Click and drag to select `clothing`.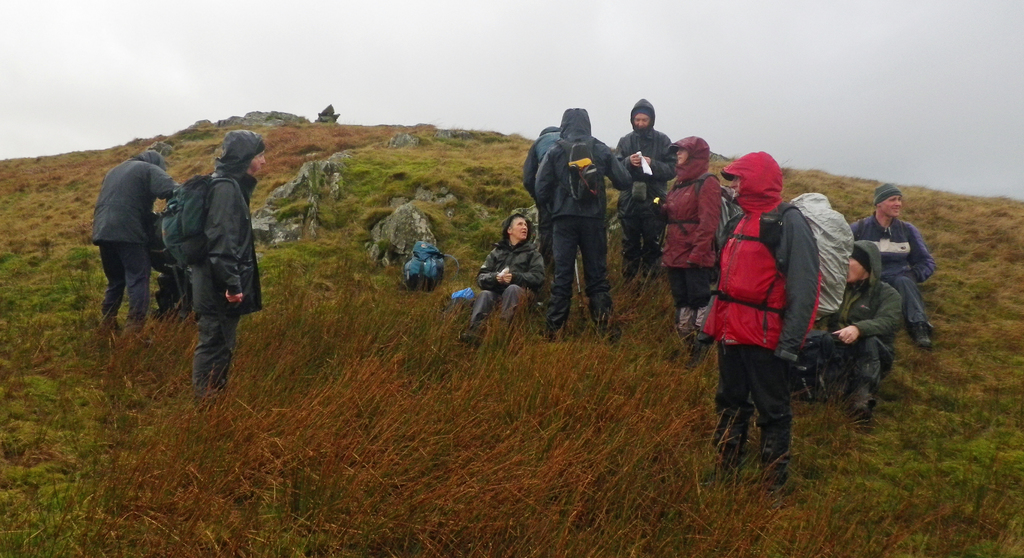
Selection: x1=476 y1=211 x2=548 y2=328.
